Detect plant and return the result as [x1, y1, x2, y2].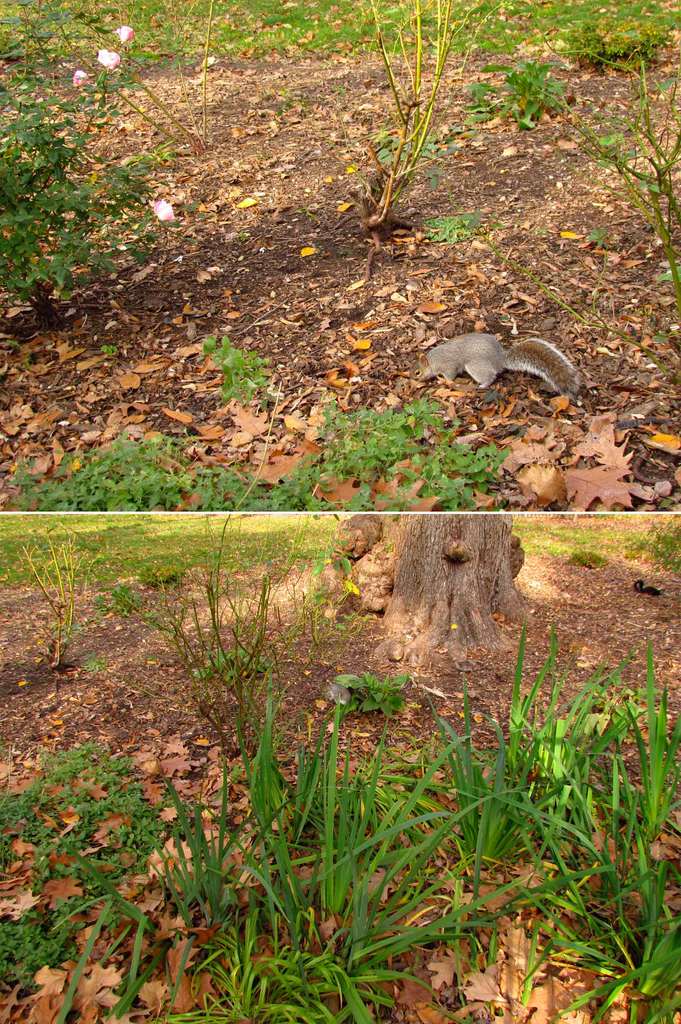
[200, 323, 274, 404].
